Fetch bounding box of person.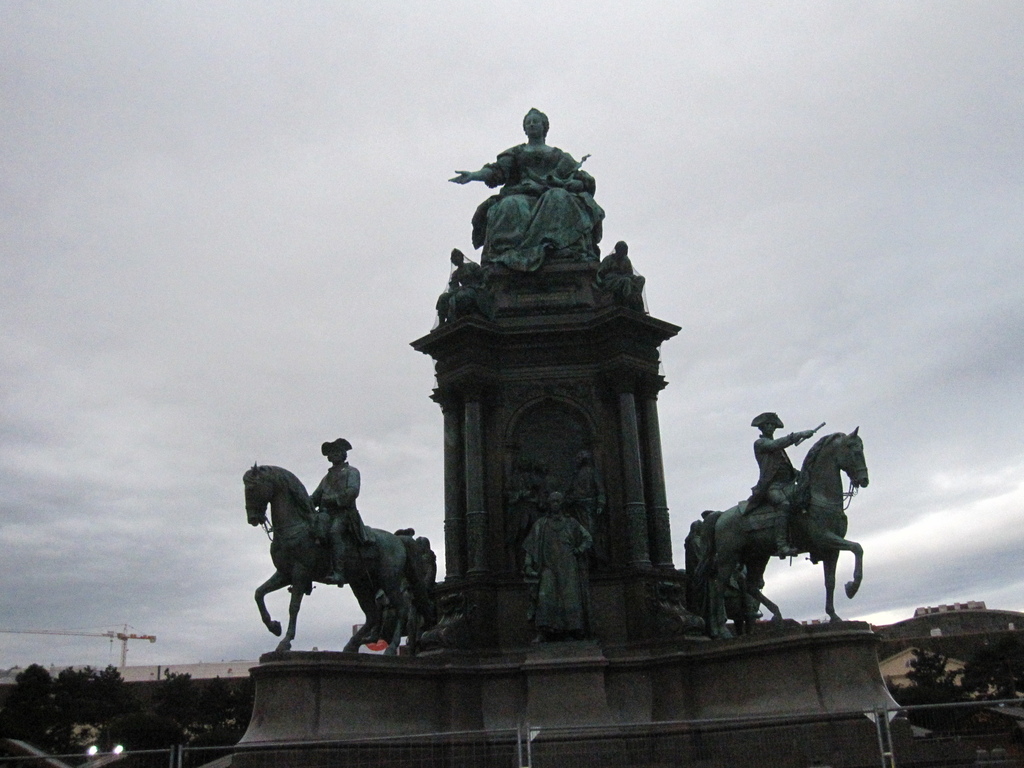
Bbox: <box>310,436,362,584</box>.
